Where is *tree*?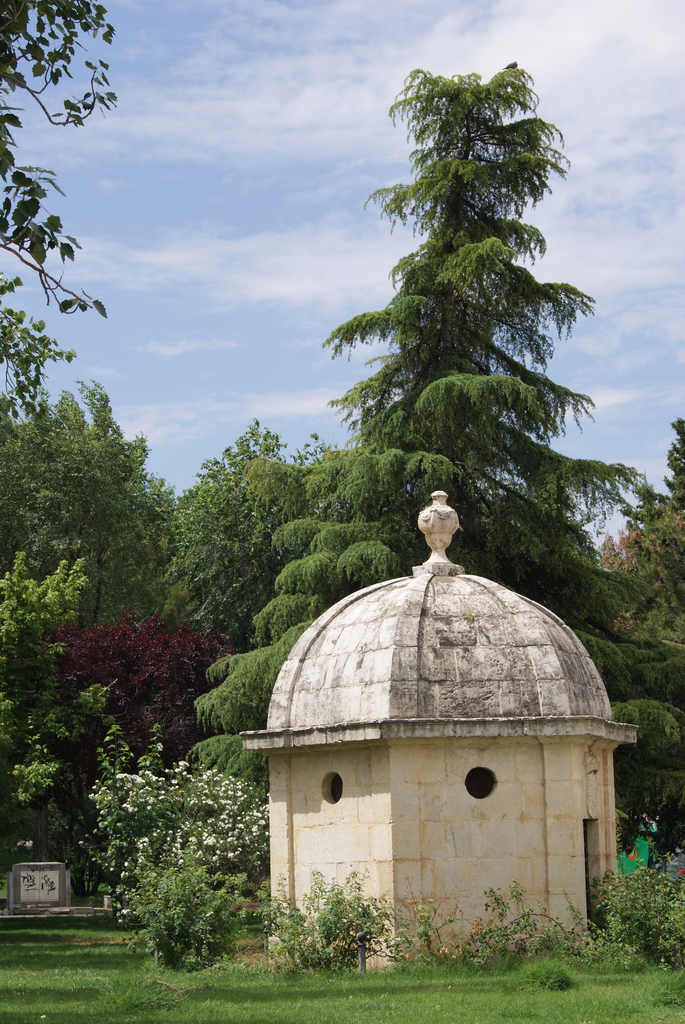
[left=0, top=373, right=156, bottom=765].
